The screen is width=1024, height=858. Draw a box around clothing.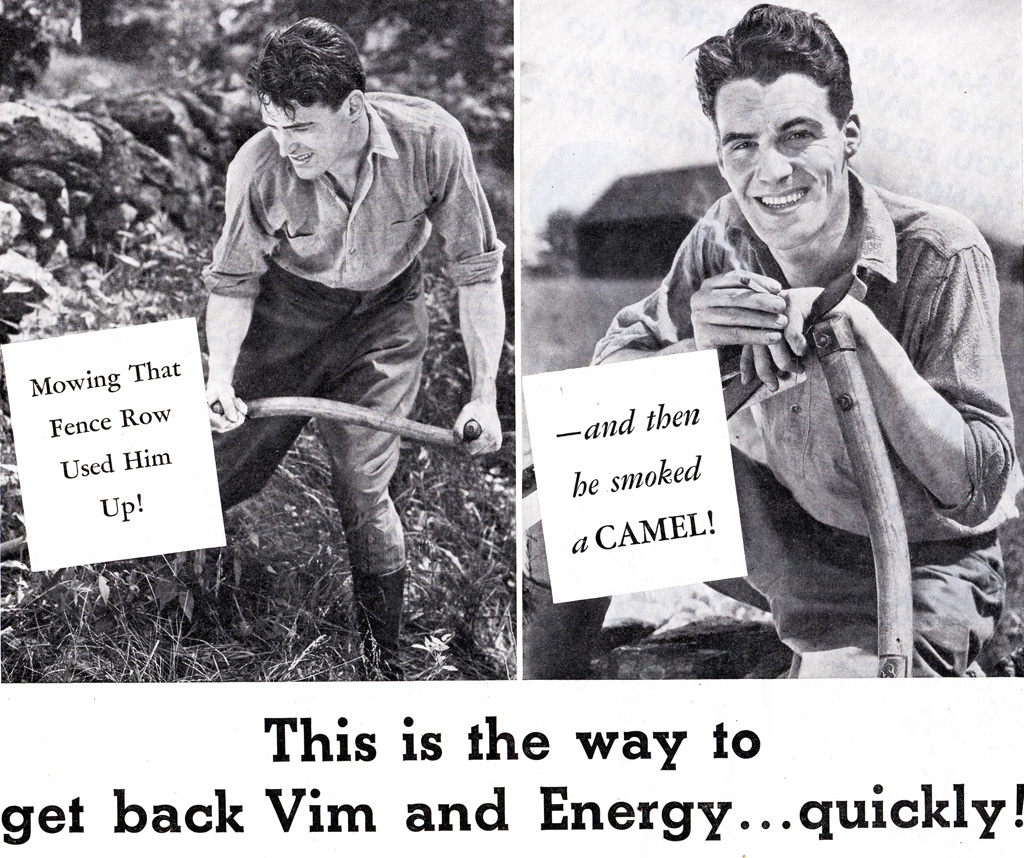
(x1=210, y1=94, x2=506, y2=577).
